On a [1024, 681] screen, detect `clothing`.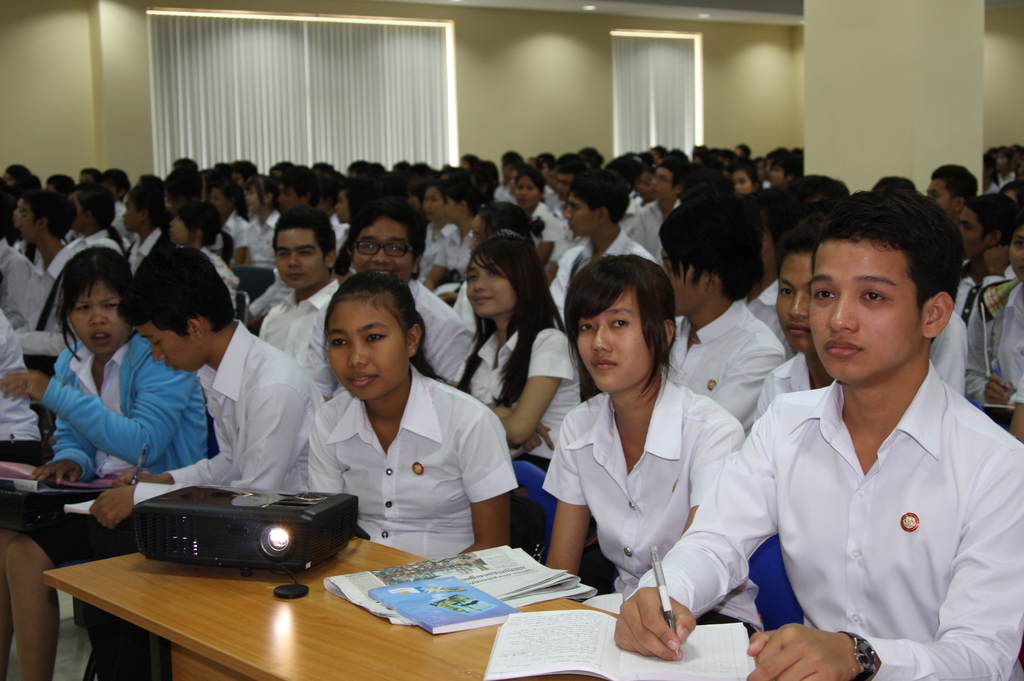
[x1=748, y1=280, x2=796, y2=346].
